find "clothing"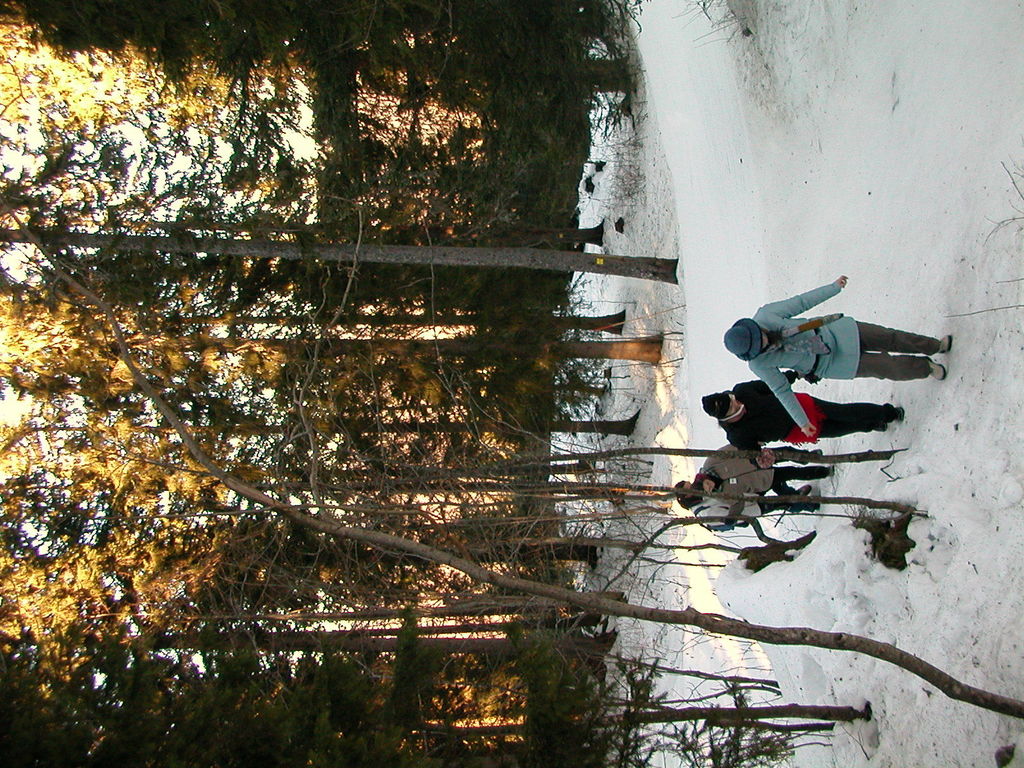
(723,368,905,452)
